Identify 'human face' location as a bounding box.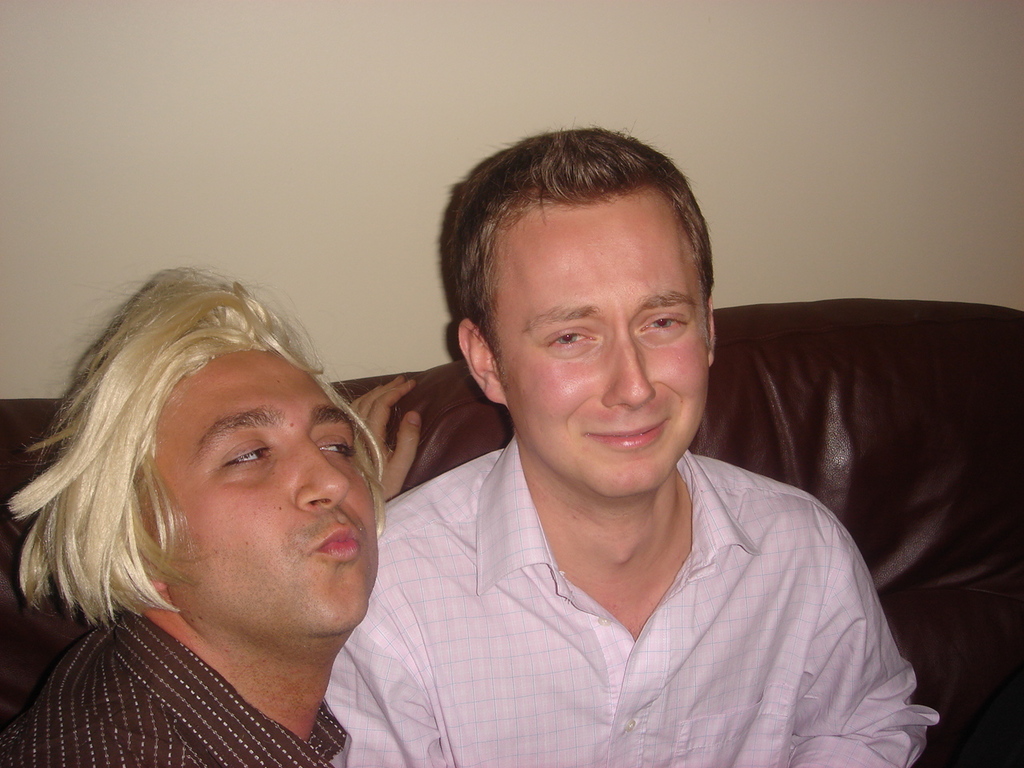
[138,348,381,636].
